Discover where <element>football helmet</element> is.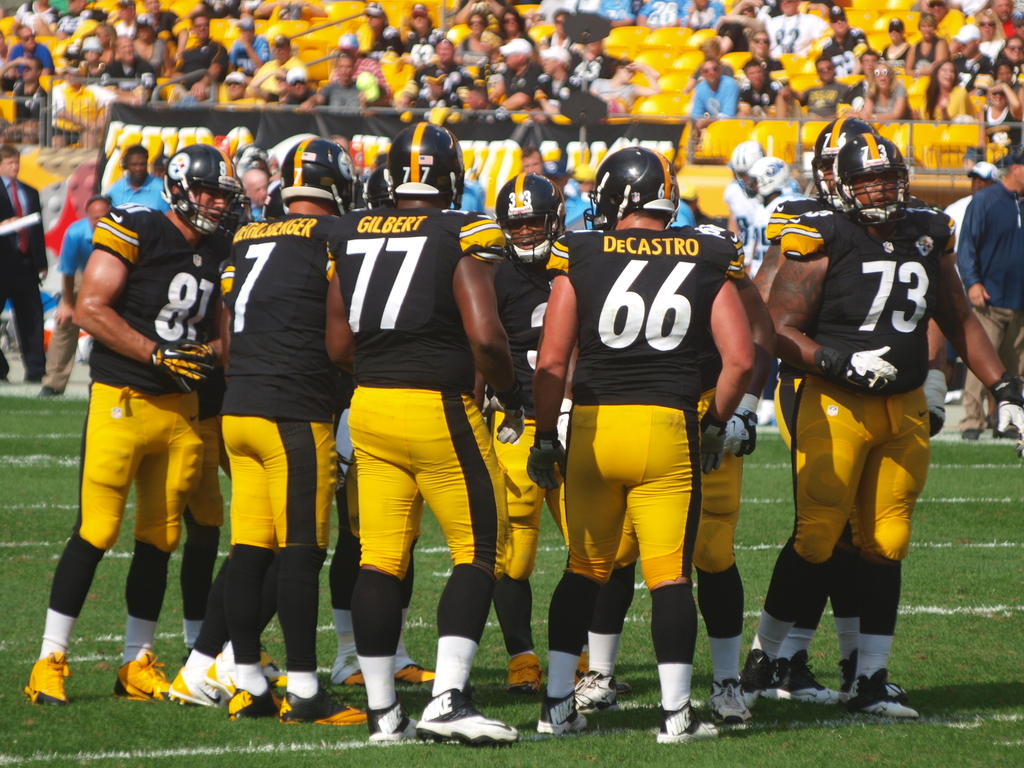
Discovered at crop(495, 172, 571, 267).
